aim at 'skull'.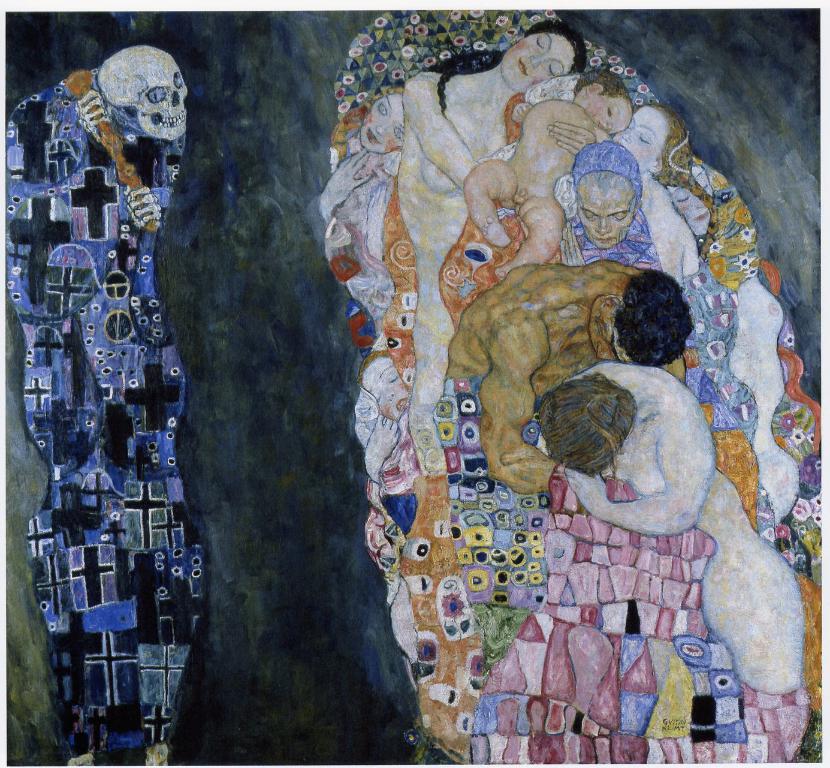
Aimed at 95,46,190,144.
